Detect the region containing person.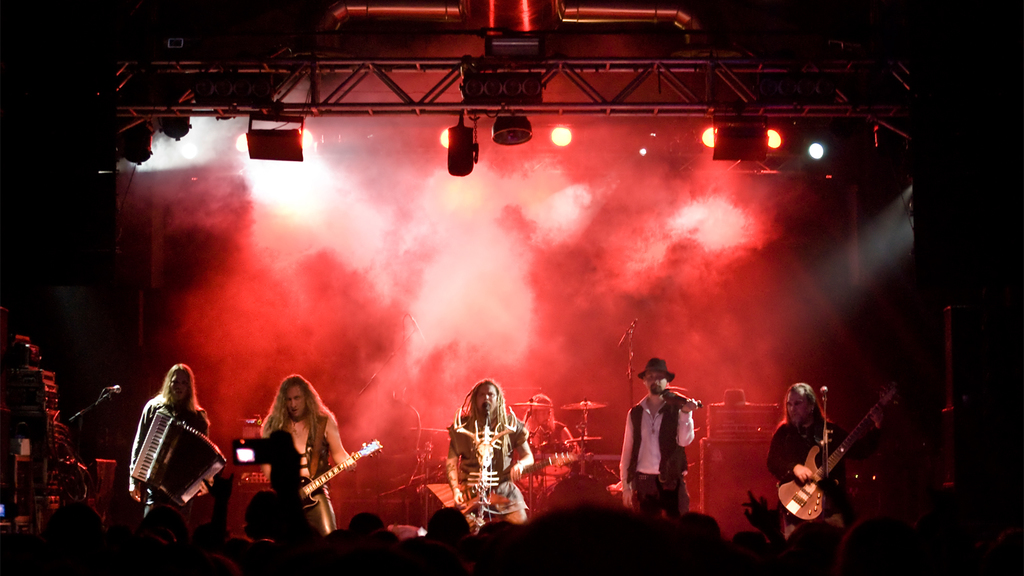
<region>429, 377, 534, 538</region>.
